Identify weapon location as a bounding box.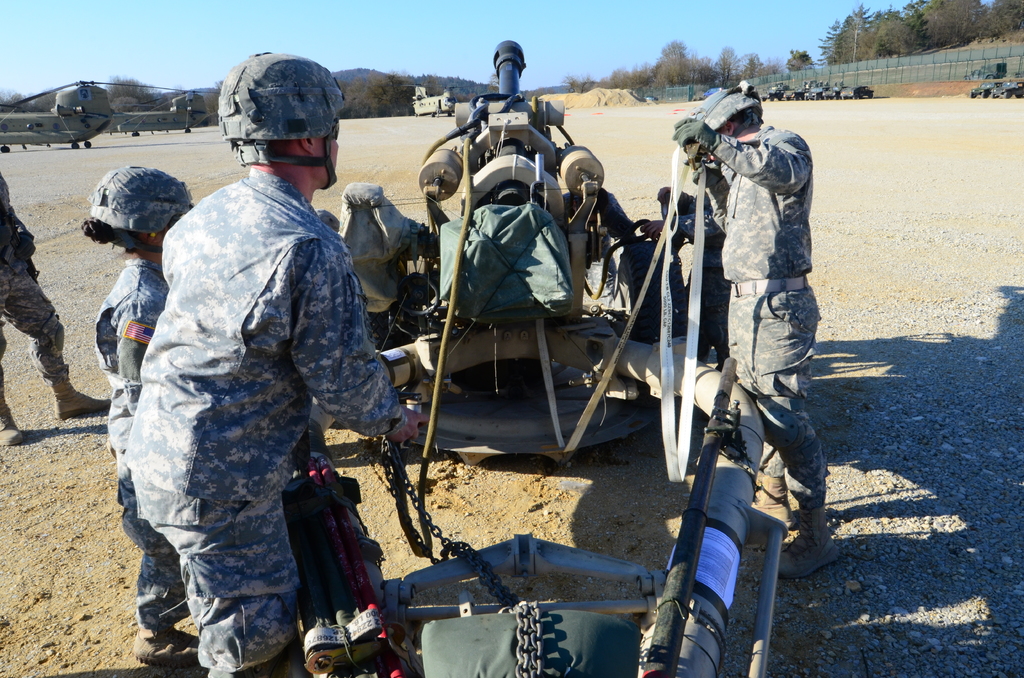
(277,43,783,677).
